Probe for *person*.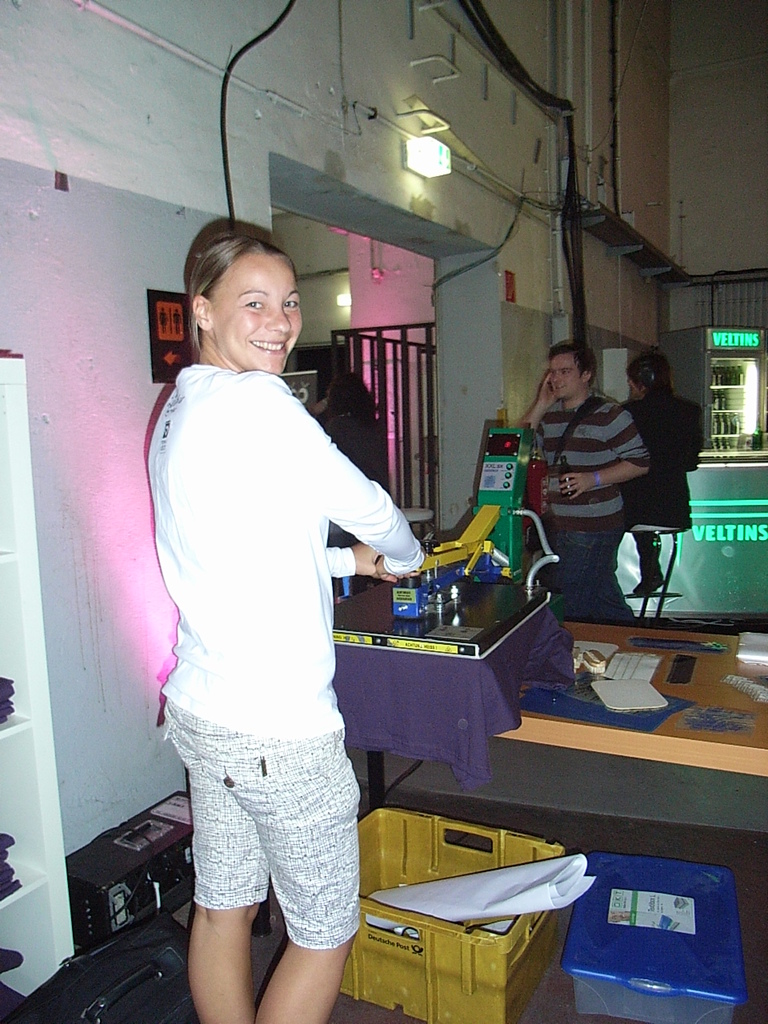
Probe result: <box>616,342,706,598</box>.
